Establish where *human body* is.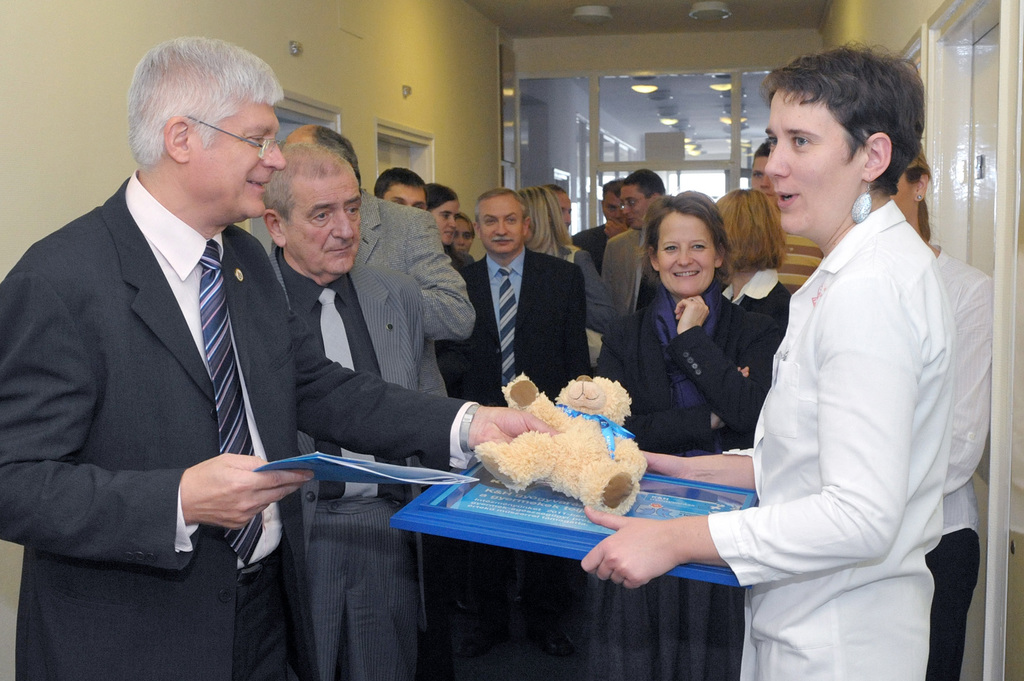
Established at <box>692,106,968,680</box>.
